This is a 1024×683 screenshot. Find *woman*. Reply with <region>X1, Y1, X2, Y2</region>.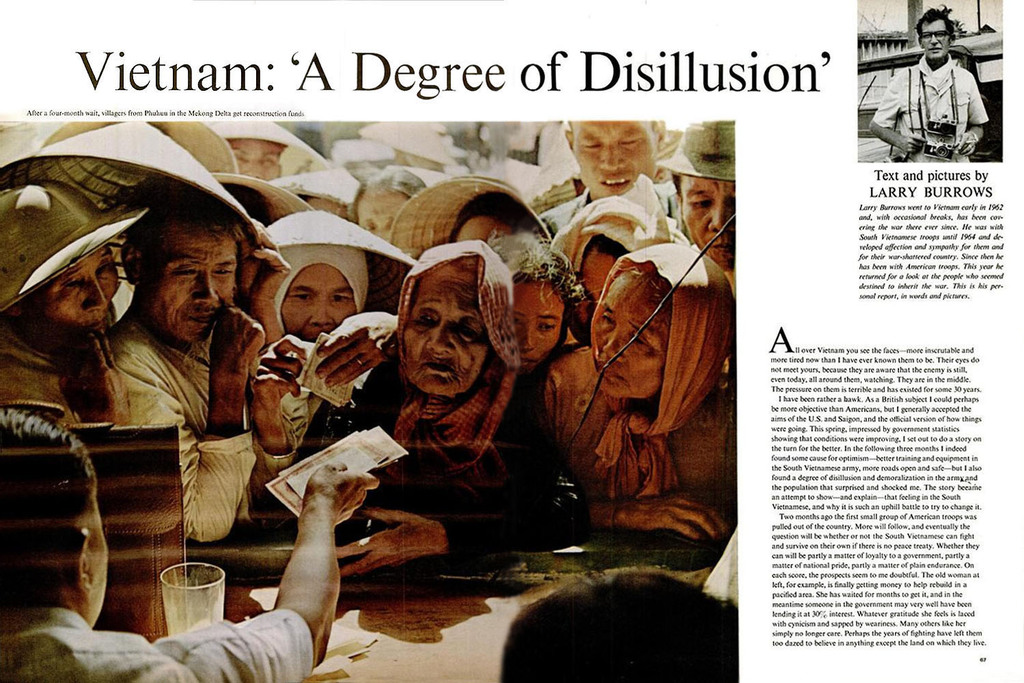
<region>293, 241, 542, 572</region>.
